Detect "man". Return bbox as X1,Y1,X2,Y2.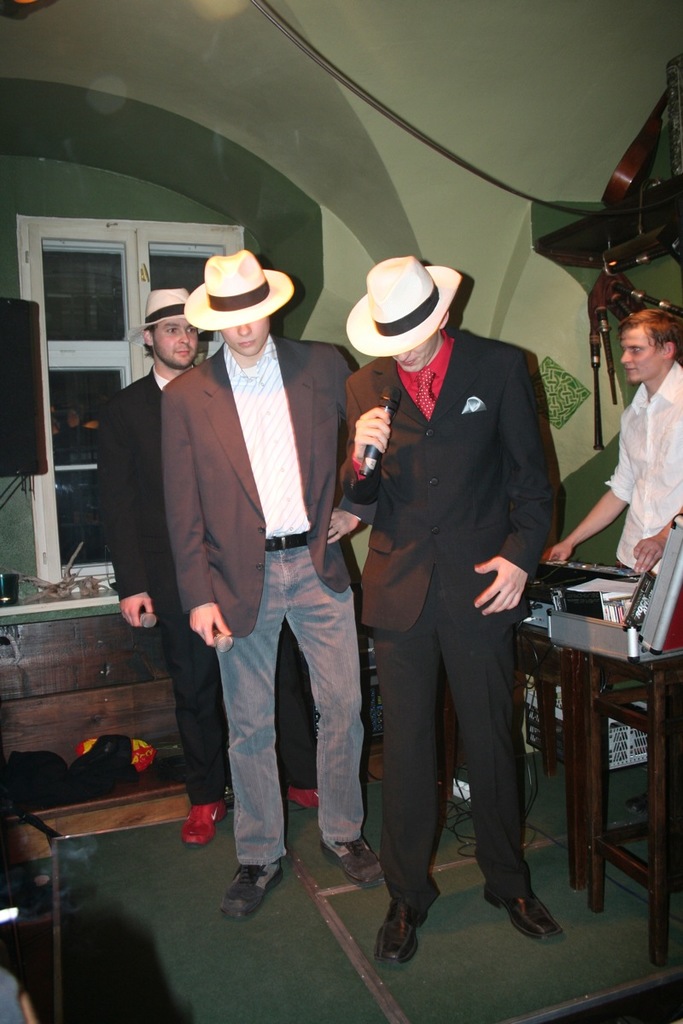
335,238,563,953.
